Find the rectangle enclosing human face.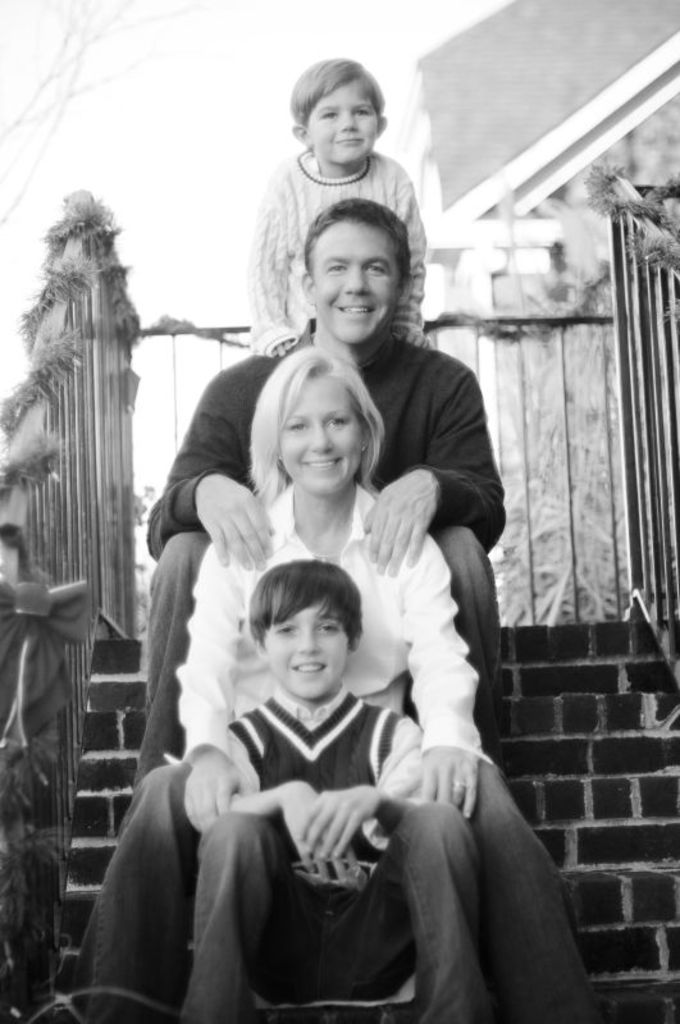
box=[314, 77, 385, 157].
